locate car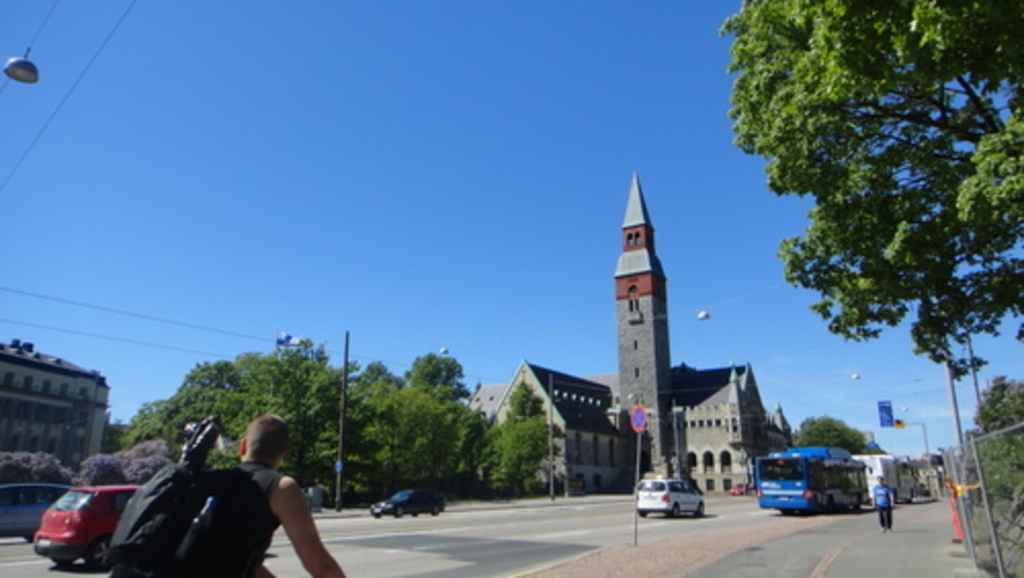
[371,488,449,519]
